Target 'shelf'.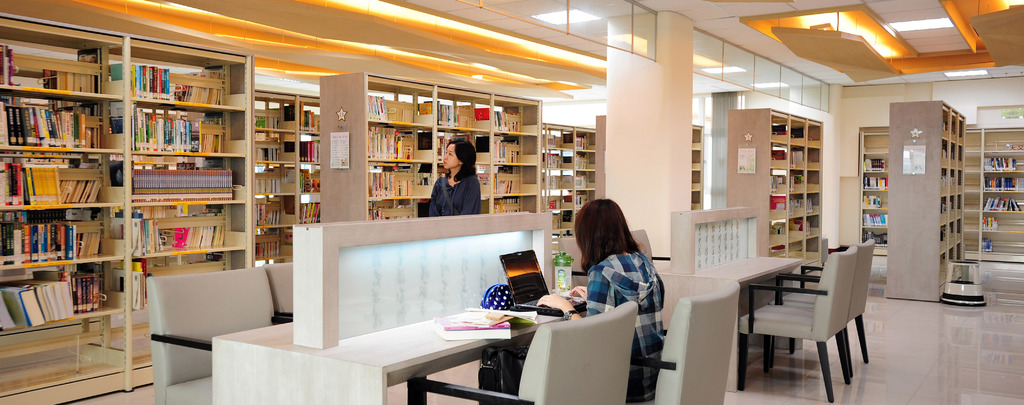
Target region: (982, 154, 1023, 173).
